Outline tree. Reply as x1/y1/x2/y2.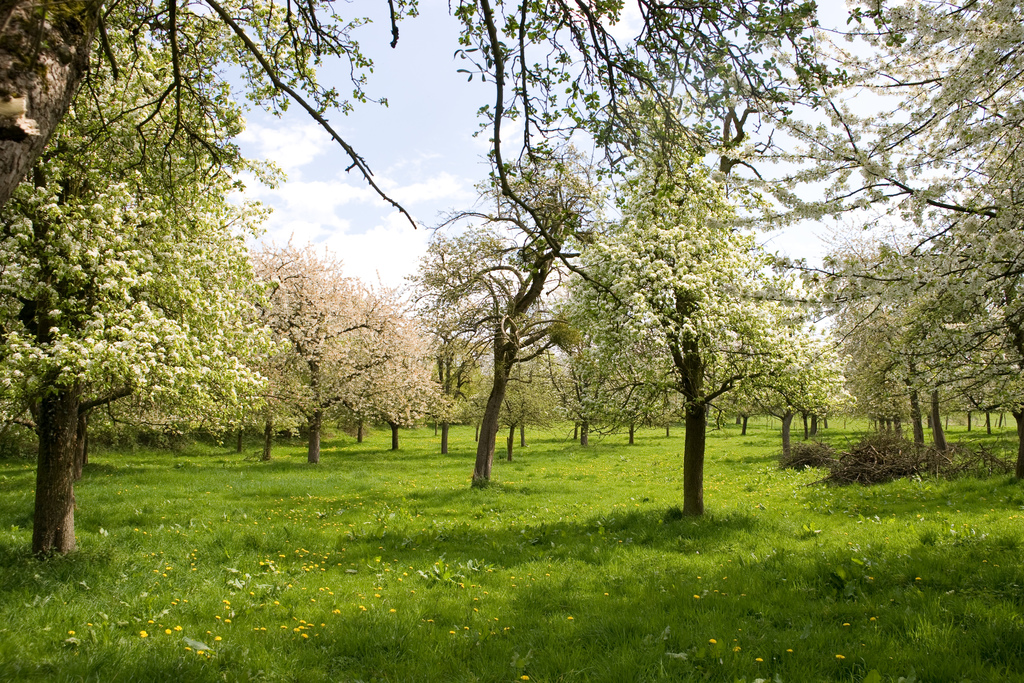
335/278/436/451.
